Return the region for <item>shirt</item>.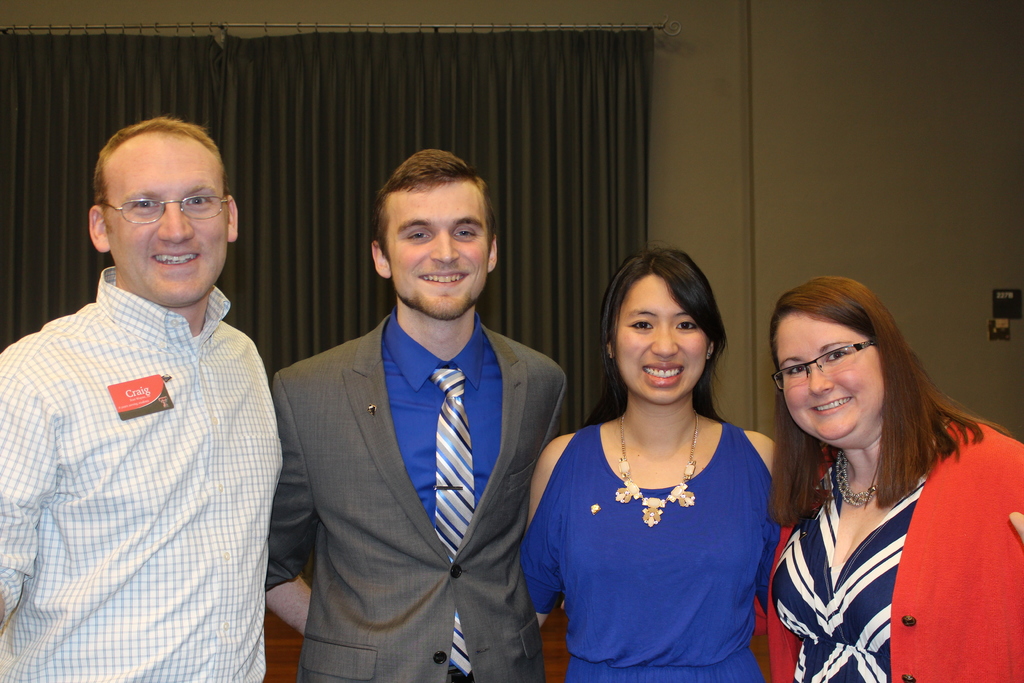
x1=384, y1=302, x2=500, y2=666.
